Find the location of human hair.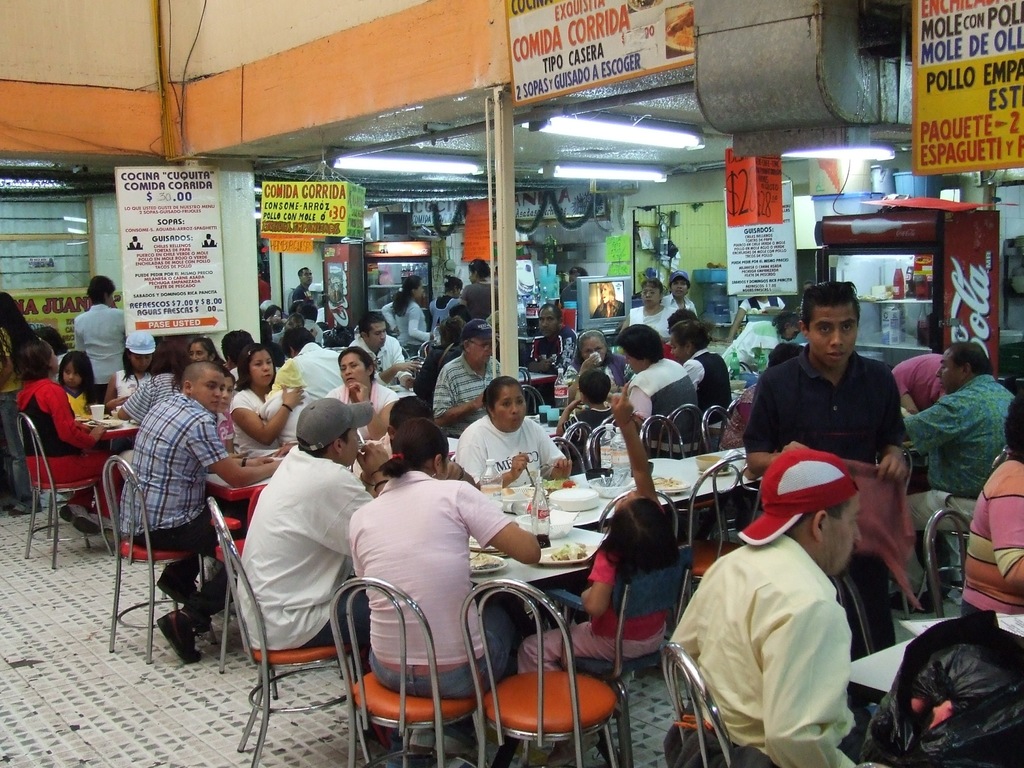
Location: box=[194, 331, 218, 360].
